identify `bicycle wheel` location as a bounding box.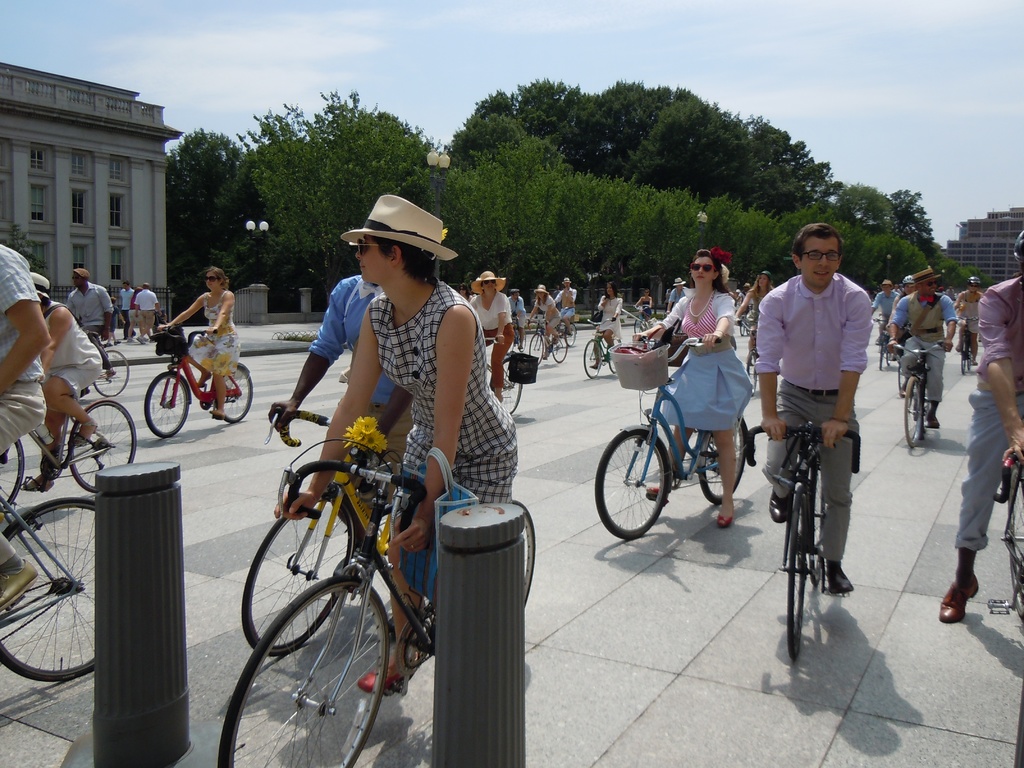
BBox(897, 362, 903, 394).
